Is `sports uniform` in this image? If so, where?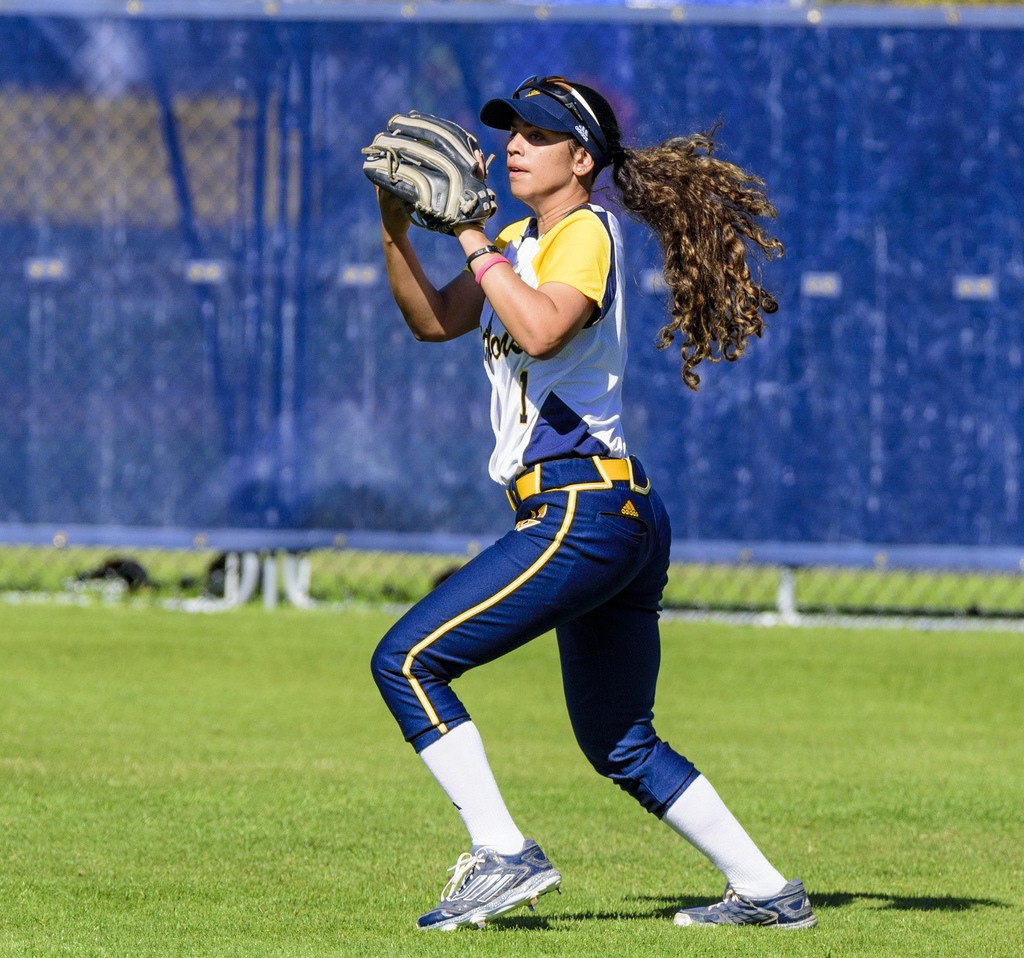
Yes, at rect(356, 68, 821, 946).
